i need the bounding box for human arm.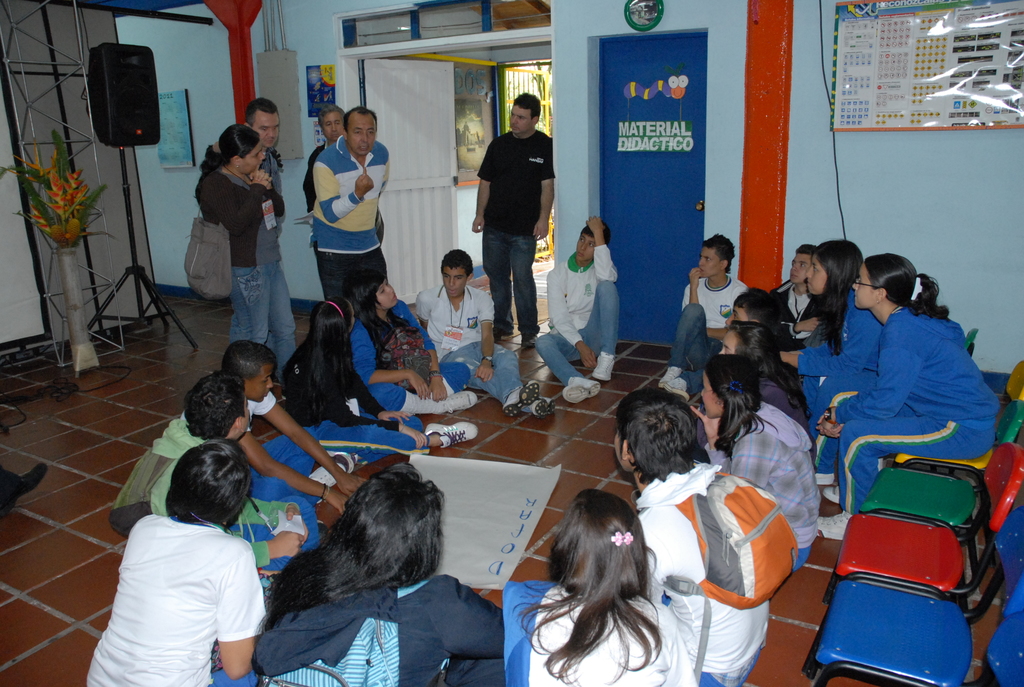
Here it is: Rect(247, 390, 372, 502).
